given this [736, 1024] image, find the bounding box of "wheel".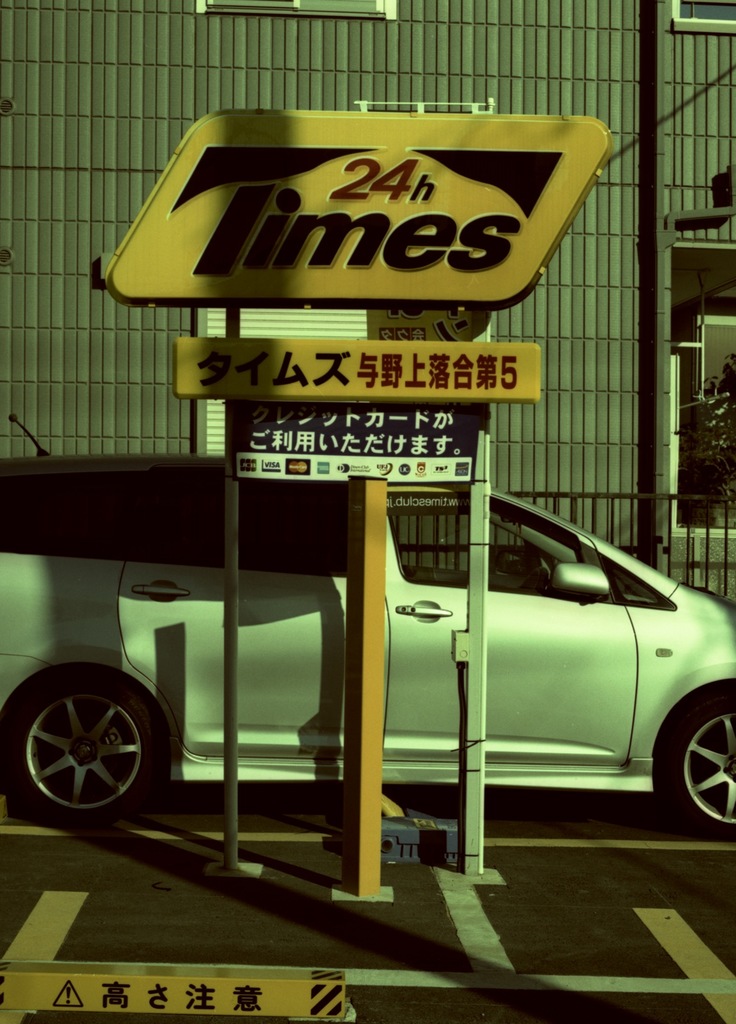
x1=657 y1=692 x2=735 y2=841.
